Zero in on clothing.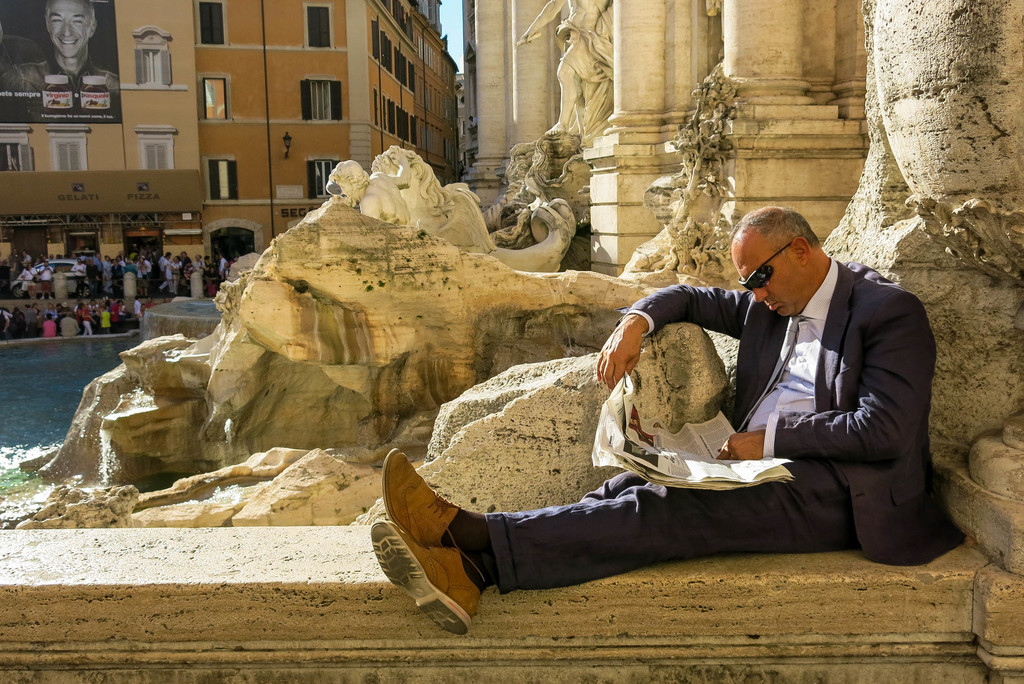
Zeroed in: detection(481, 252, 966, 594).
